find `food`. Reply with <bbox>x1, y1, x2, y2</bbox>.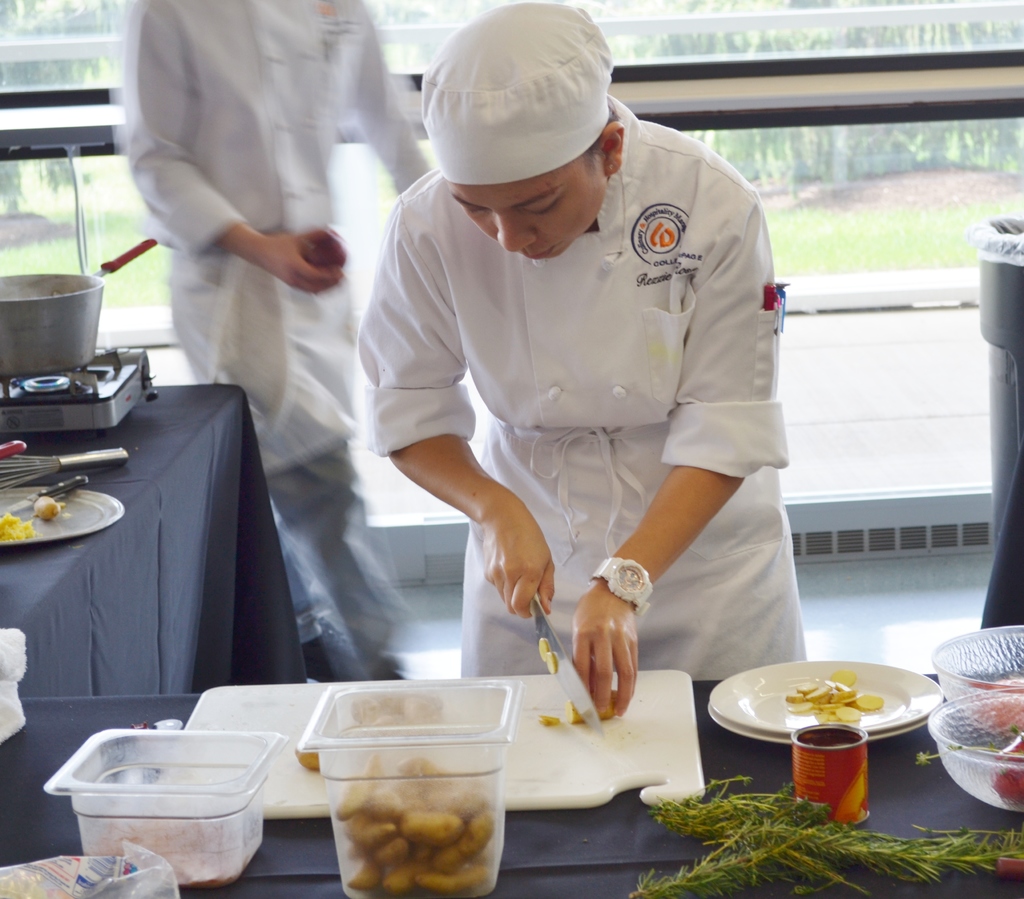
<bbox>780, 670, 886, 720</bbox>.
